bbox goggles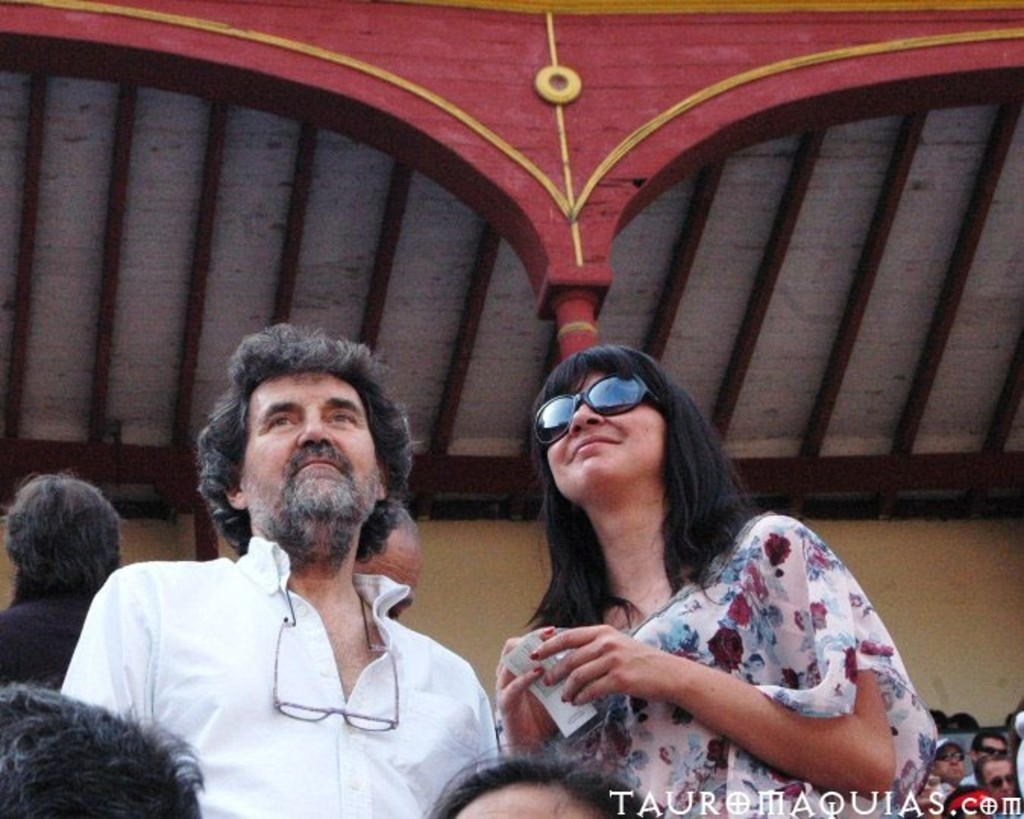
crop(529, 379, 663, 440)
